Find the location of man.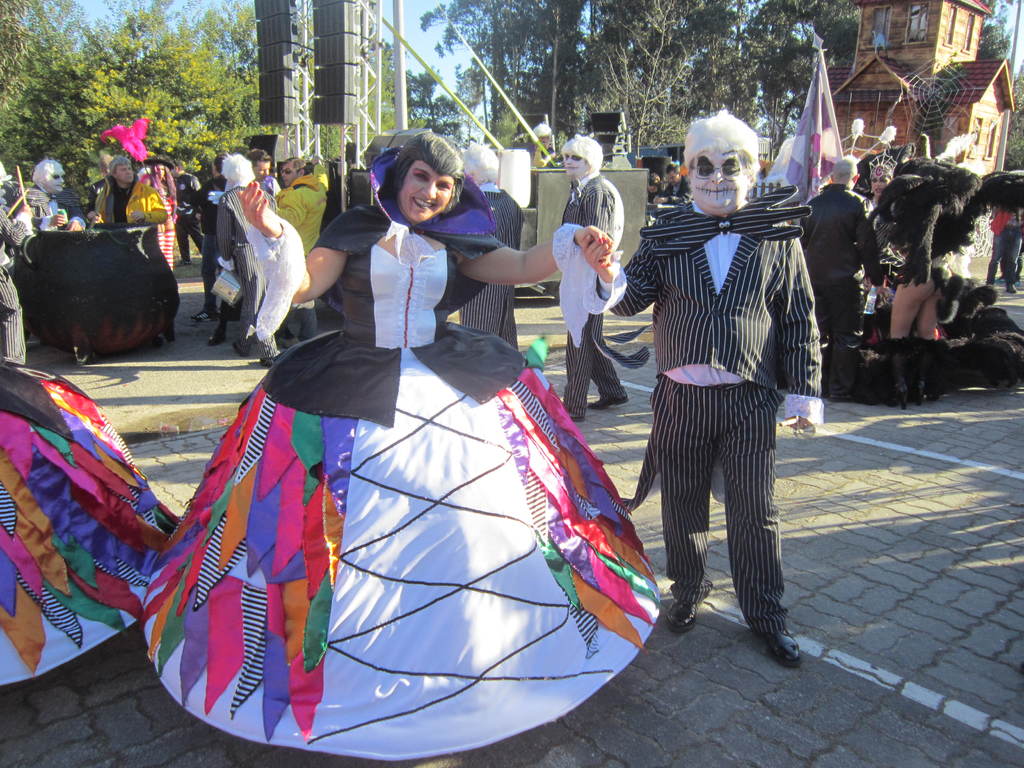
Location: <region>799, 159, 886, 402</region>.
